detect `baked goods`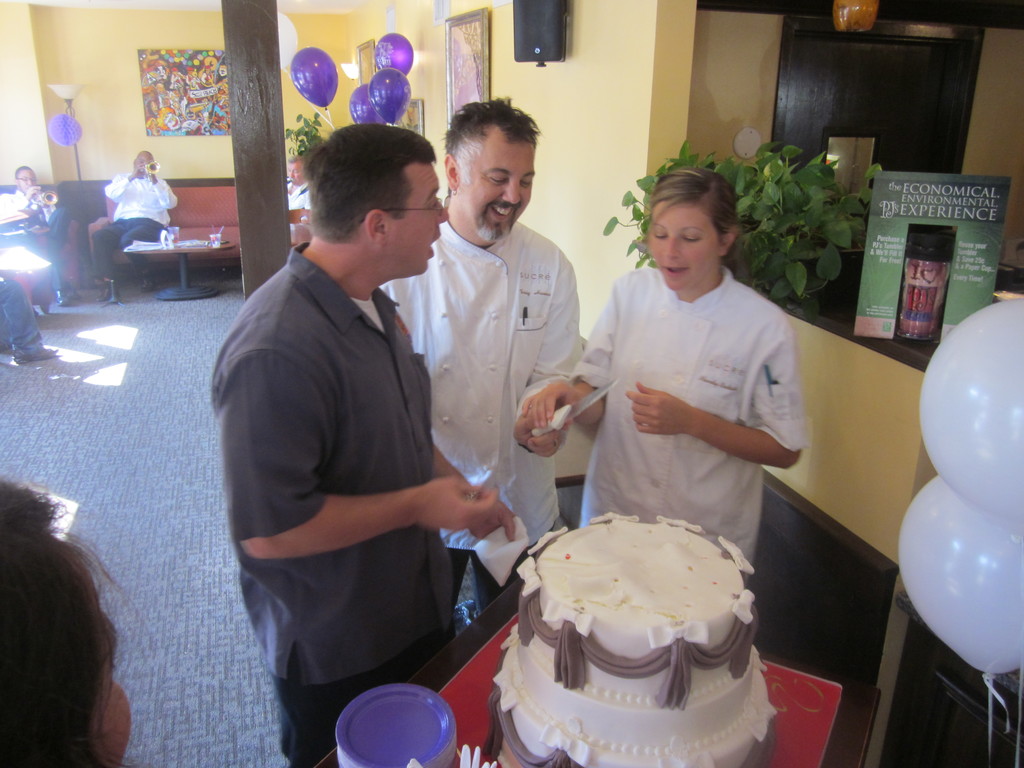
(left=488, top=513, right=781, bottom=767)
